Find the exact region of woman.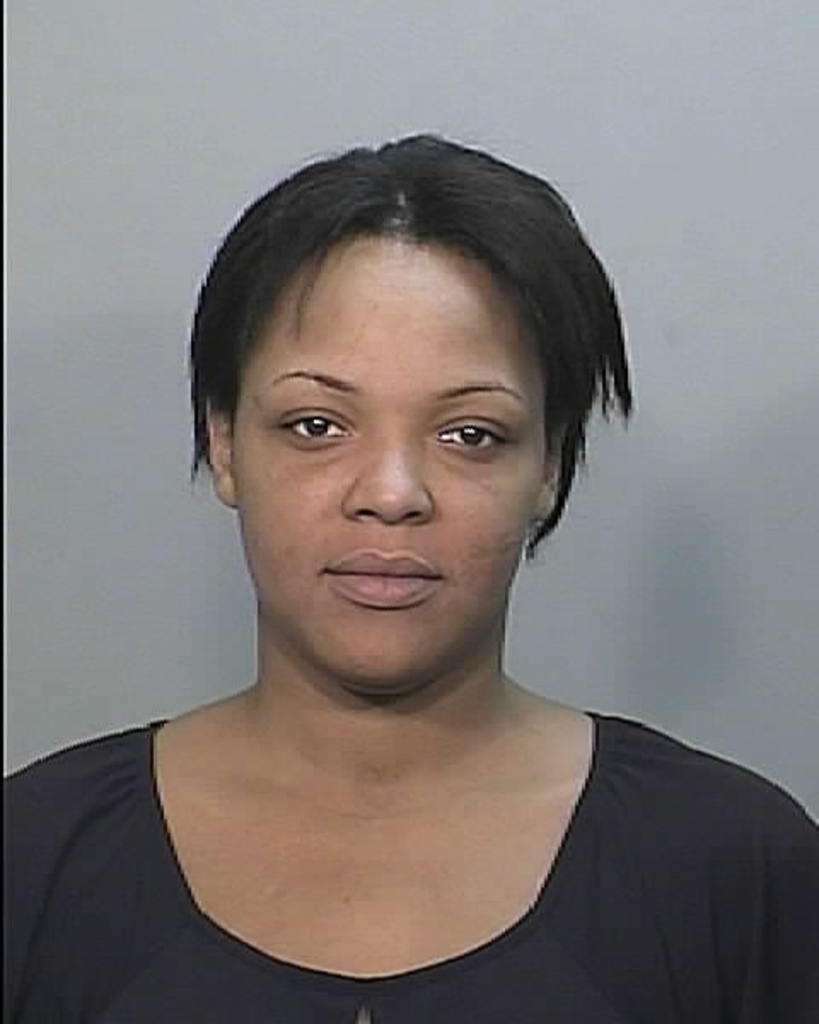
Exact region: region(39, 109, 768, 1023).
